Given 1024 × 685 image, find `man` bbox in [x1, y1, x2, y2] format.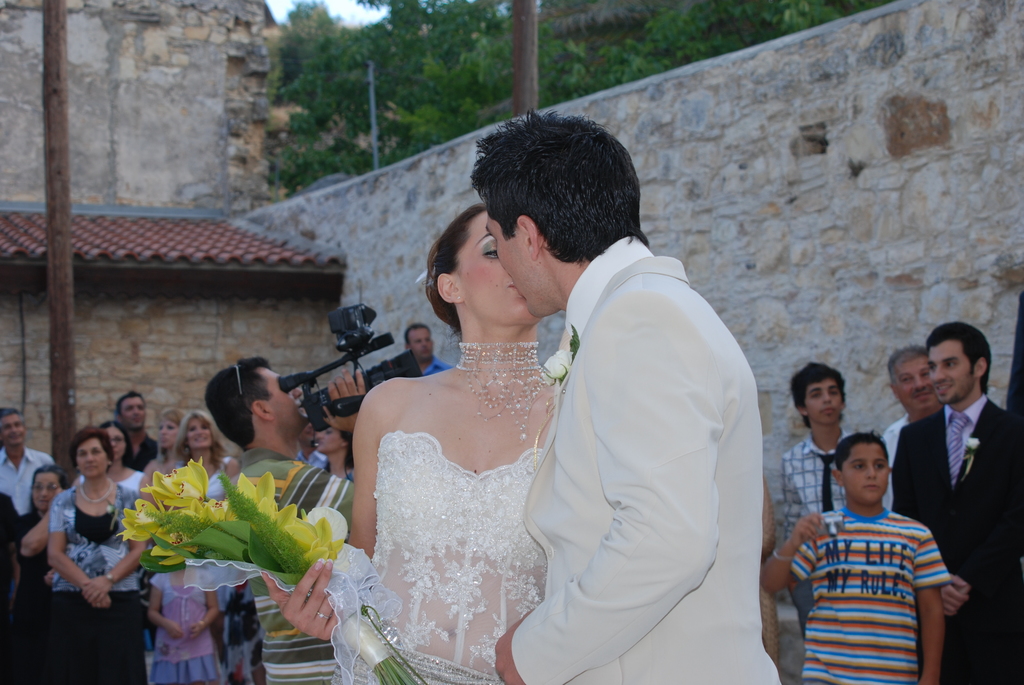
[881, 319, 1023, 684].
